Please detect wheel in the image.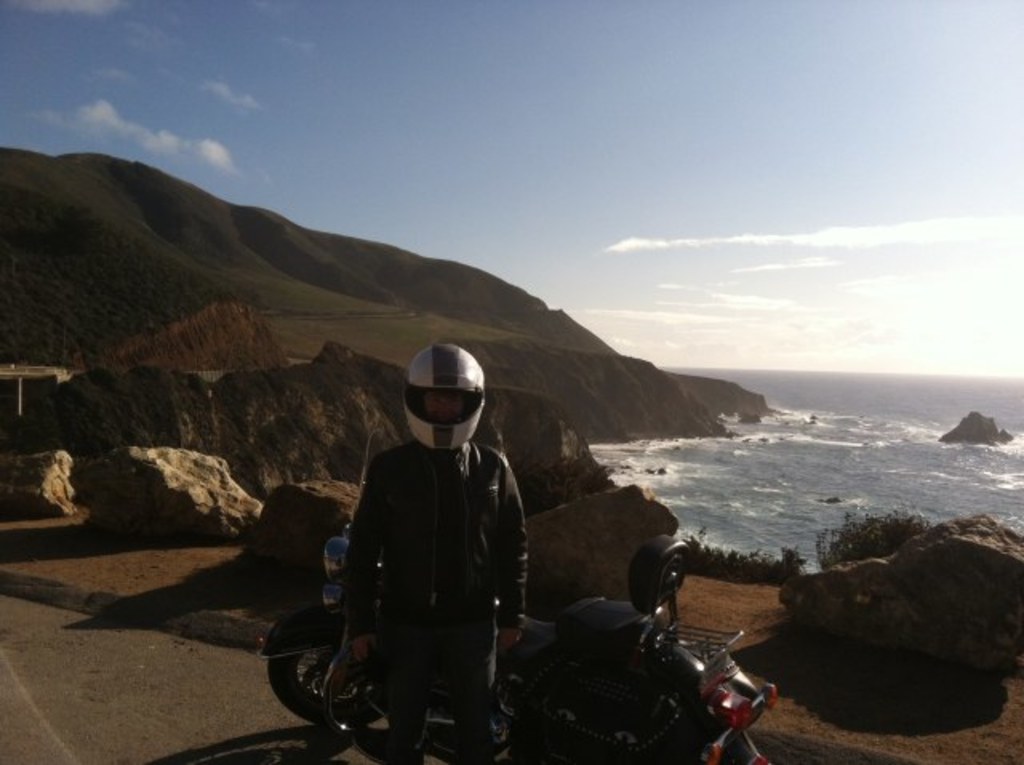
bbox=[266, 605, 402, 722].
